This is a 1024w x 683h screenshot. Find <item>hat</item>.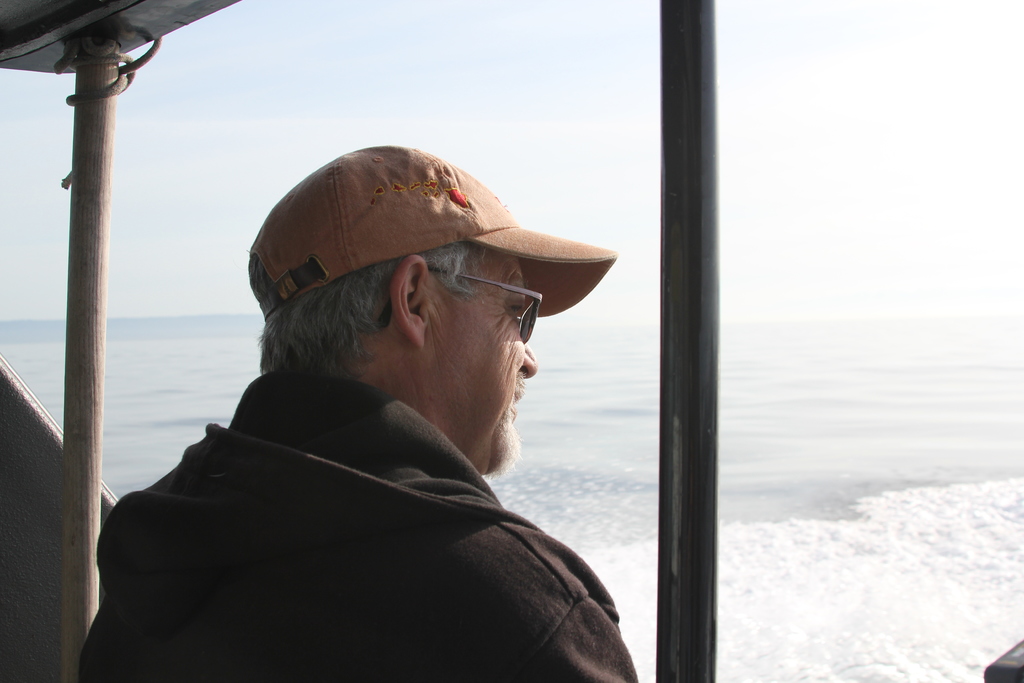
Bounding box: left=247, top=145, right=617, bottom=319.
